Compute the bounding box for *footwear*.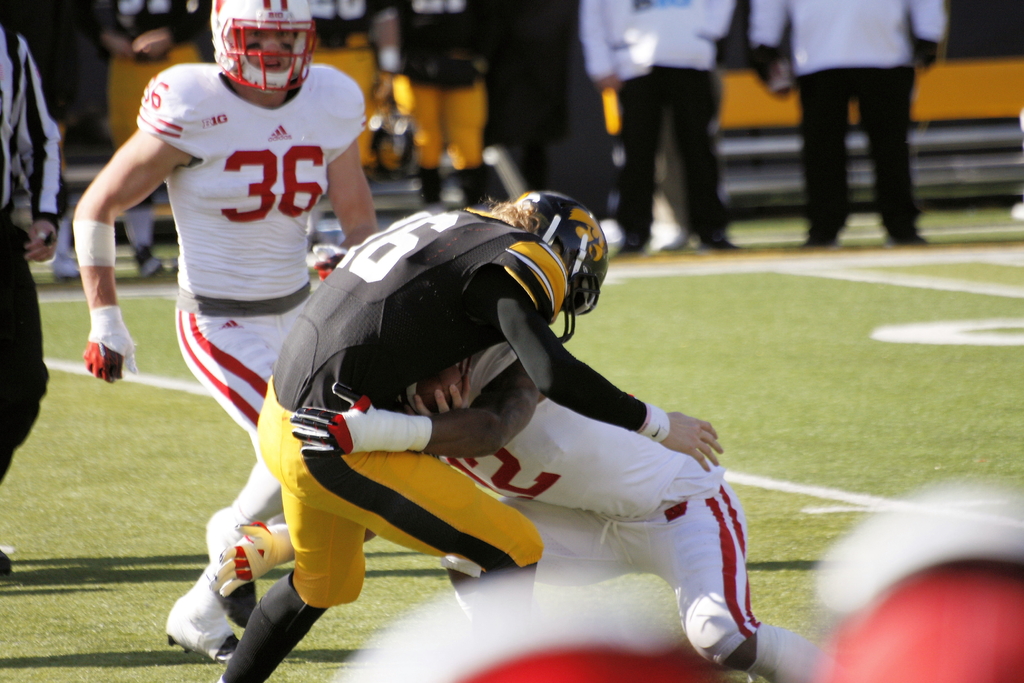
detection(148, 588, 244, 664).
